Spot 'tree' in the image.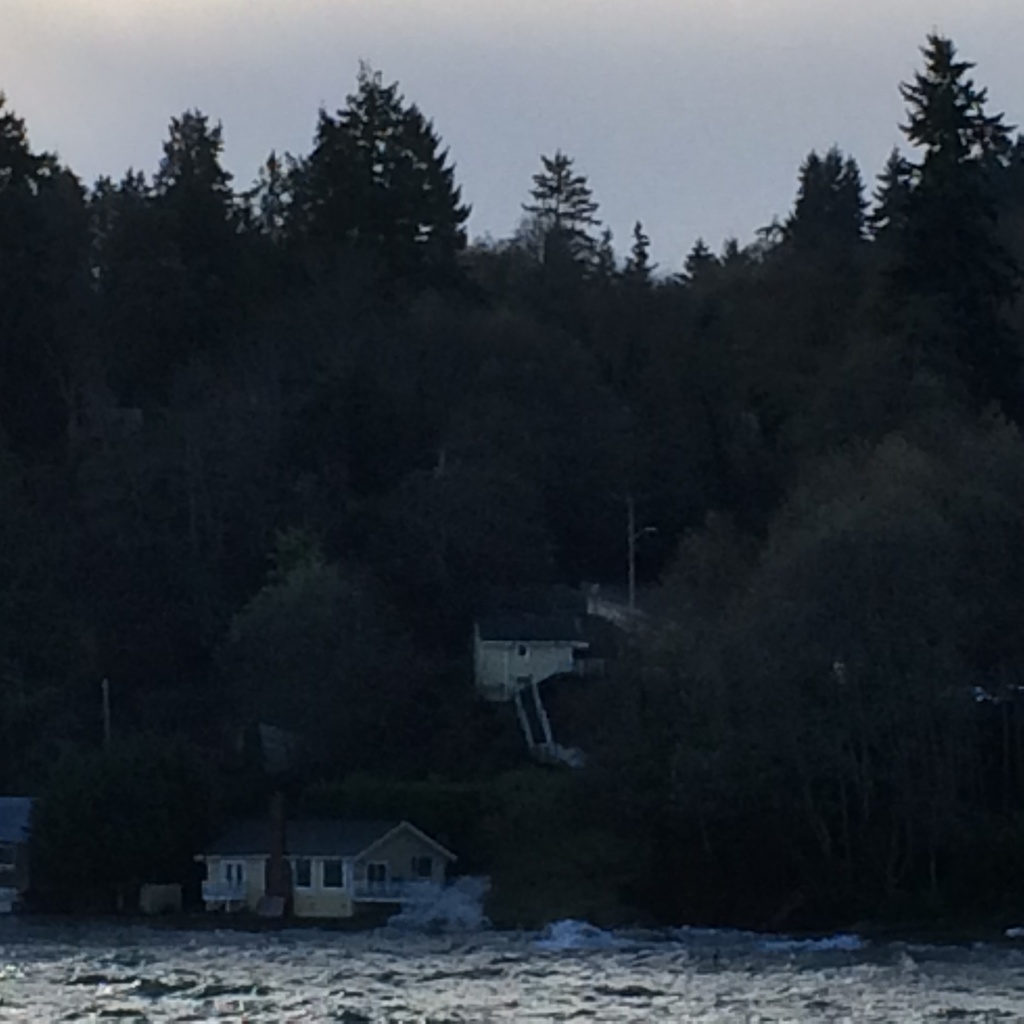
'tree' found at (x1=617, y1=521, x2=829, y2=929).
